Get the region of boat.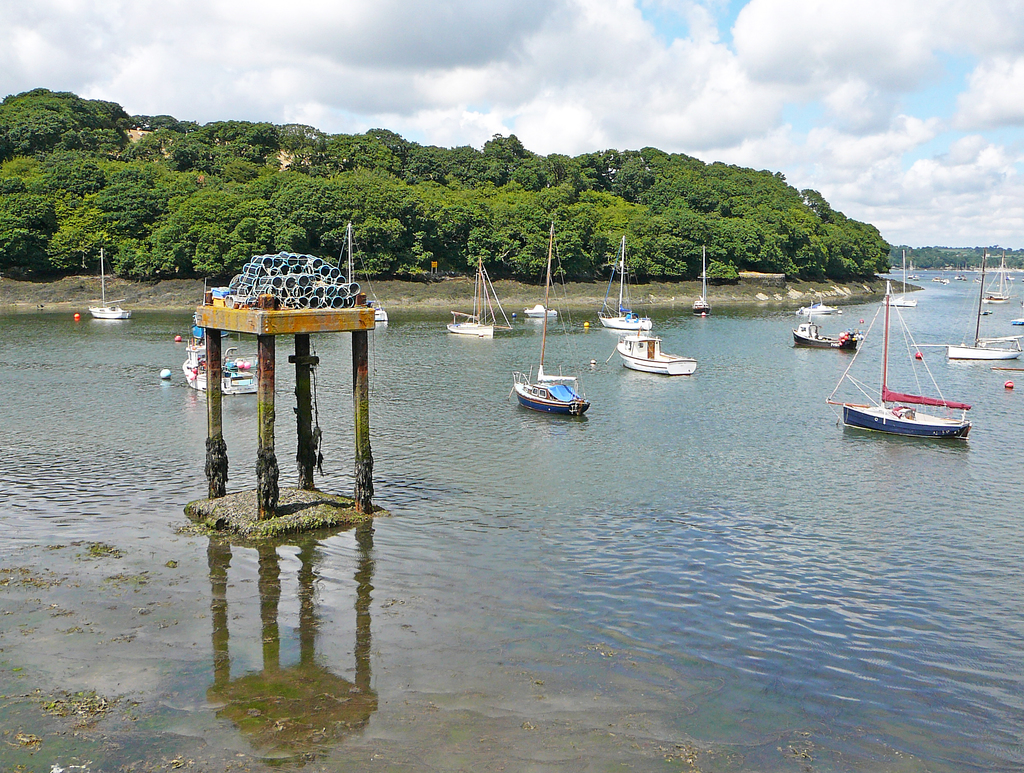
[x1=791, y1=300, x2=865, y2=350].
